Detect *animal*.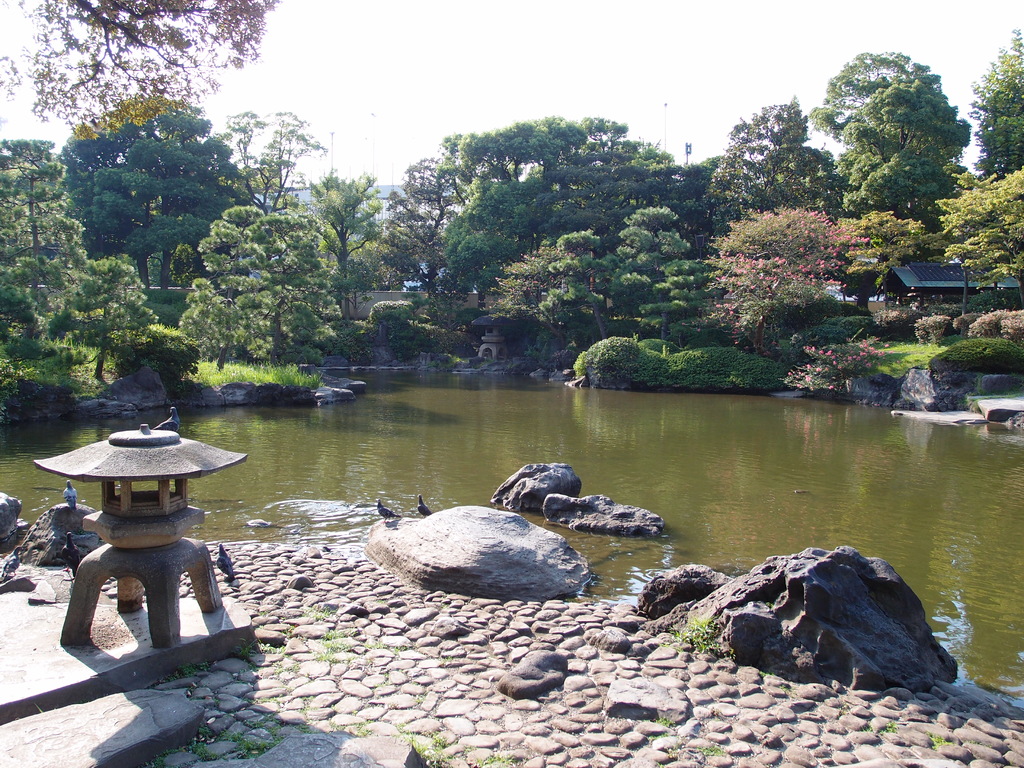
Detected at locate(418, 497, 434, 516).
